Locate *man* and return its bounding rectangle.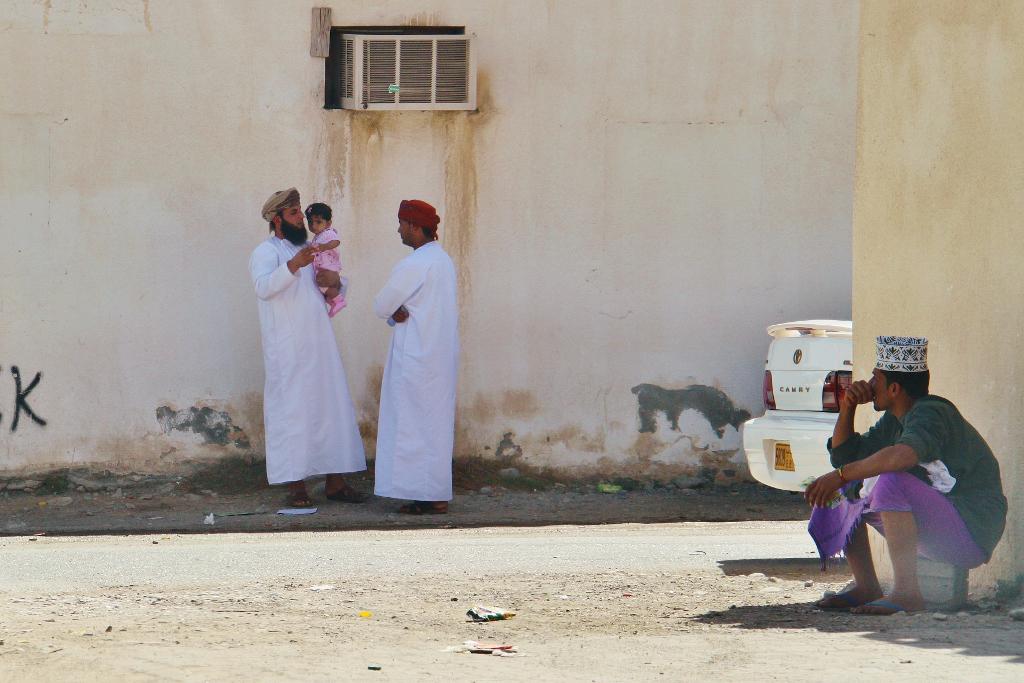
select_region(807, 349, 1005, 625).
